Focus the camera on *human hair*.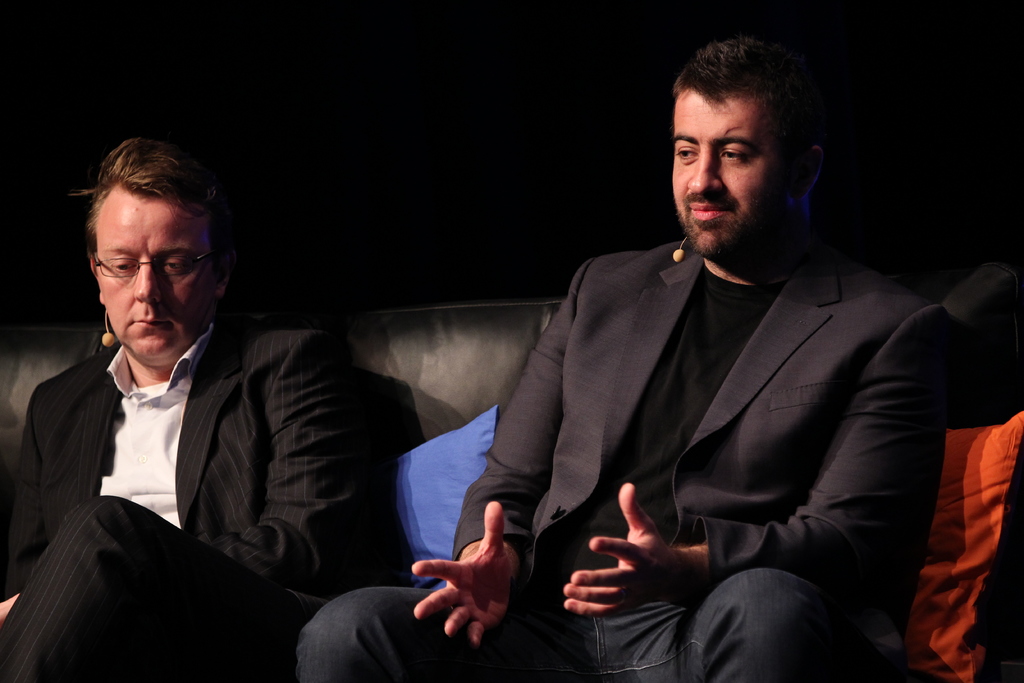
Focus region: bbox=(72, 142, 220, 306).
